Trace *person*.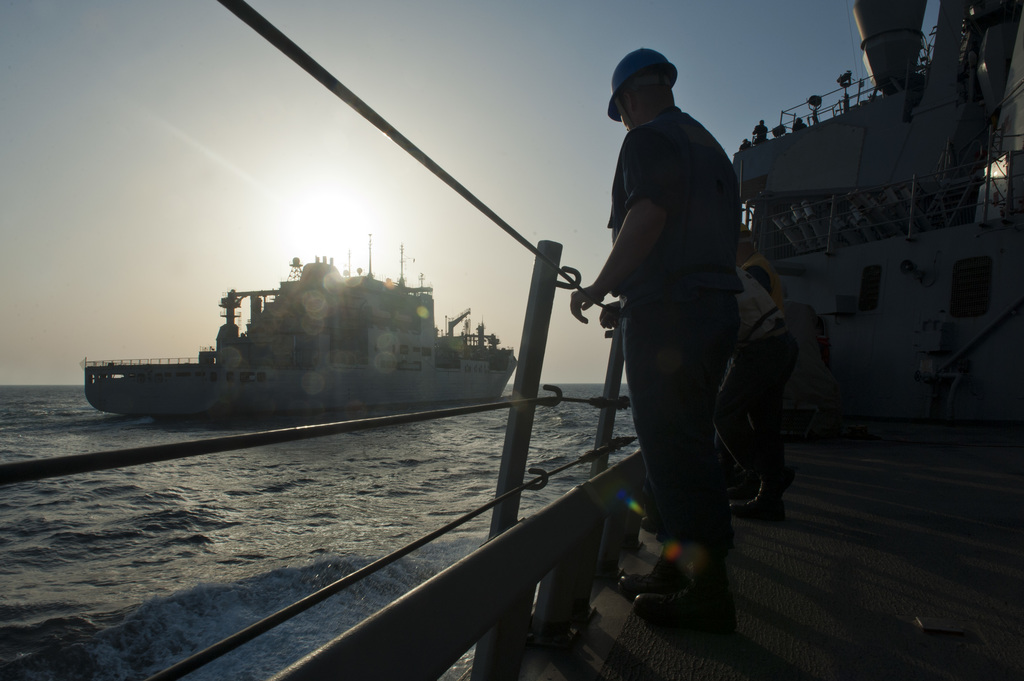
Traced to 790 115 807 133.
